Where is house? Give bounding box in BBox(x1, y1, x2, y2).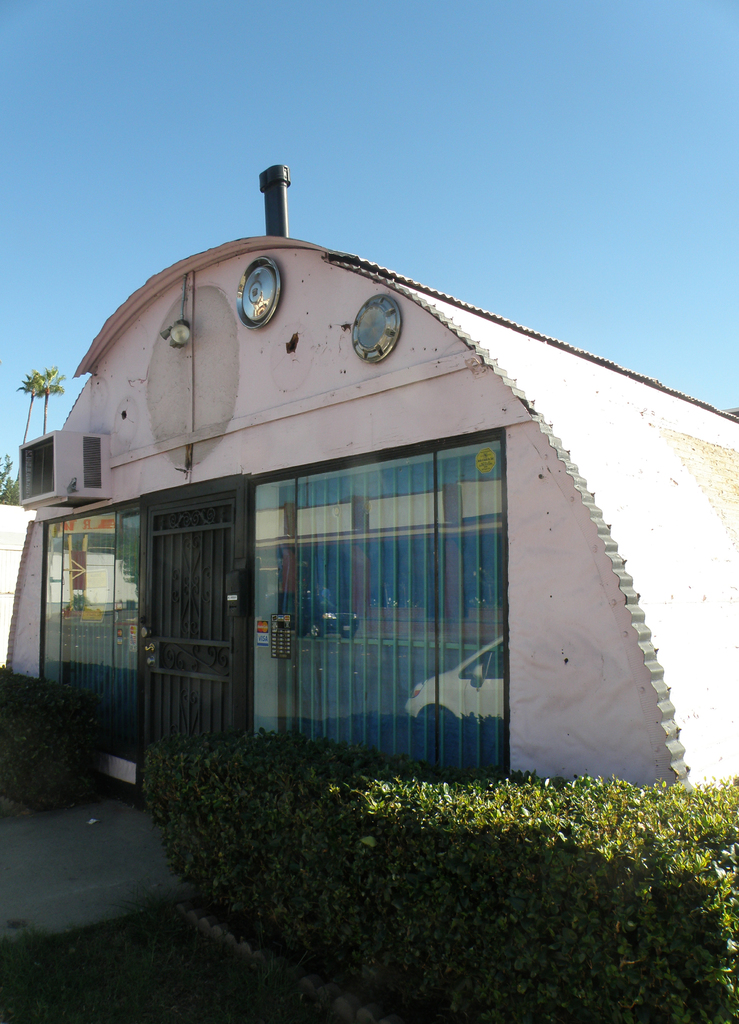
BBox(0, 228, 738, 792).
